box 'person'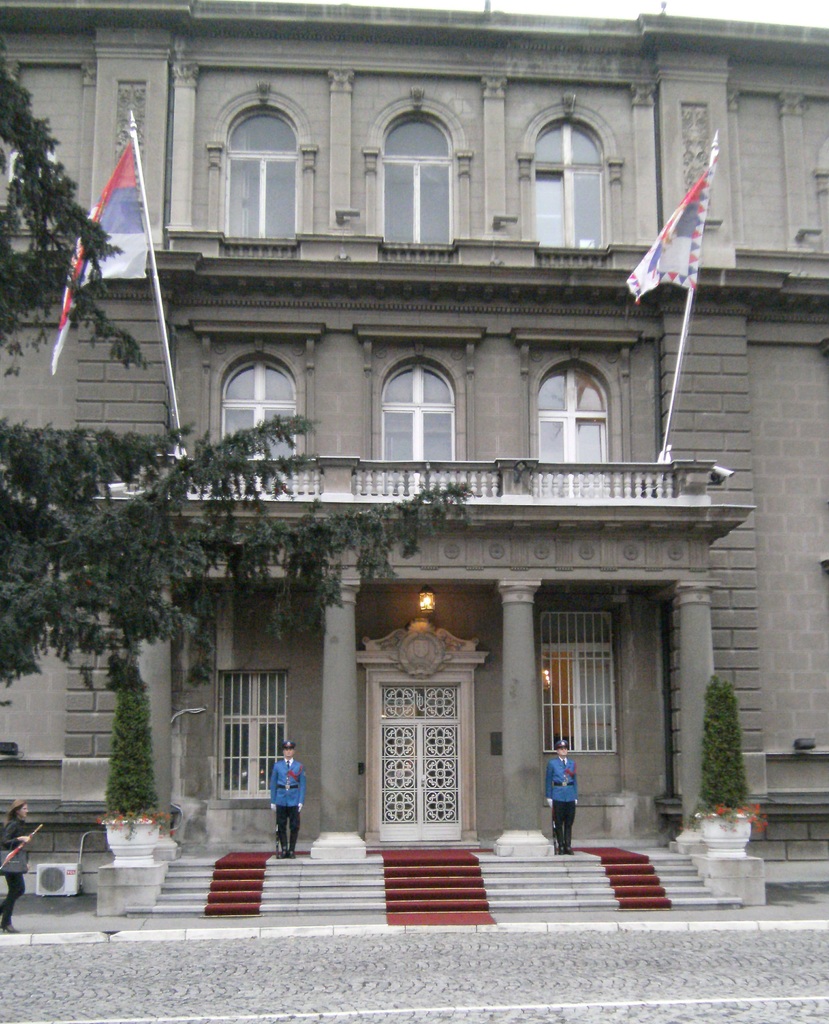
{"x1": 545, "y1": 743, "x2": 580, "y2": 861}
